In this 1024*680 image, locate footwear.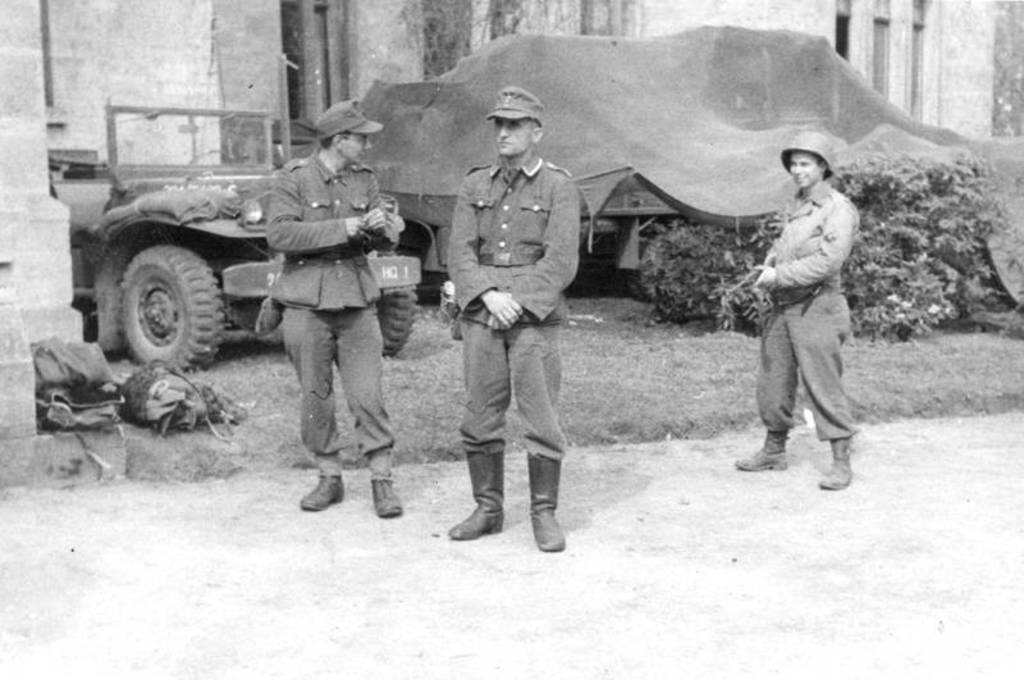
Bounding box: (x1=730, y1=430, x2=790, y2=471).
